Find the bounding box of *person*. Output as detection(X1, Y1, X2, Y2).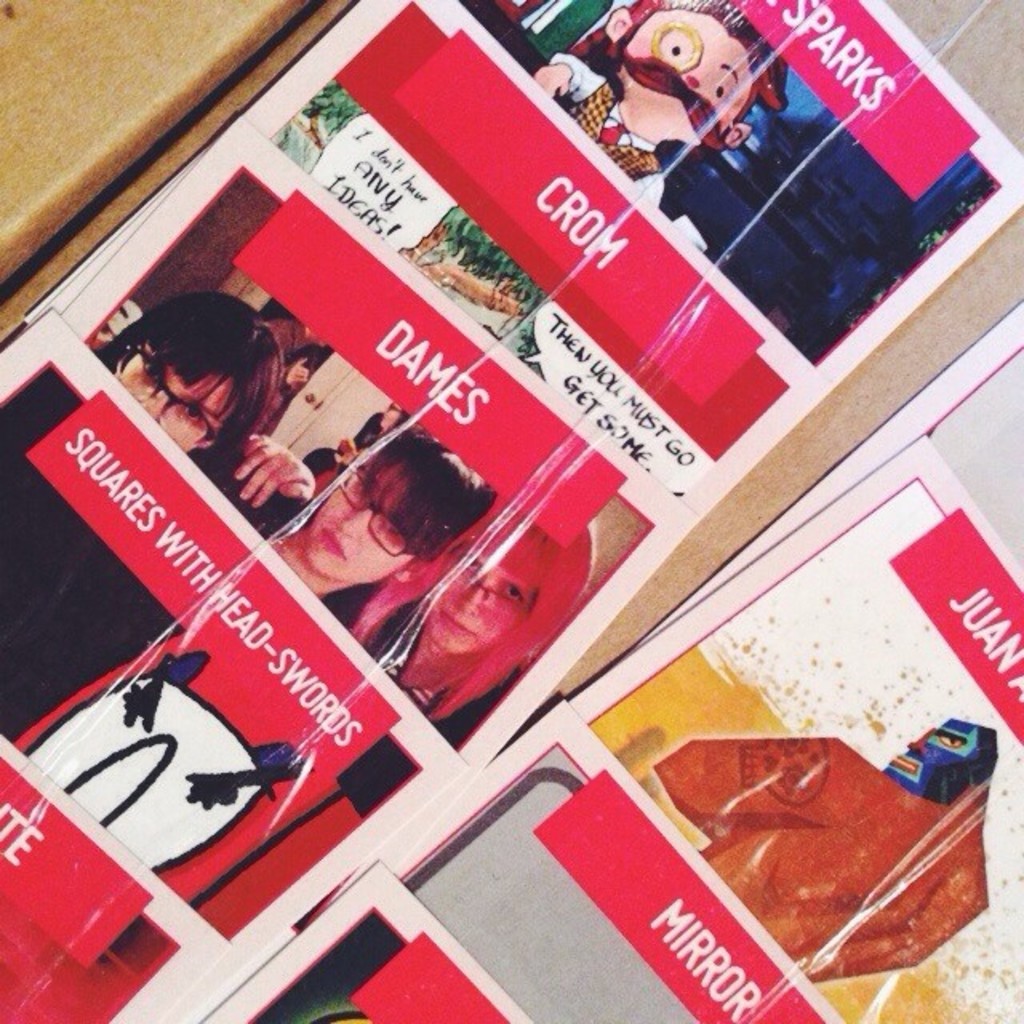
detection(534, 0, 790, 213).
